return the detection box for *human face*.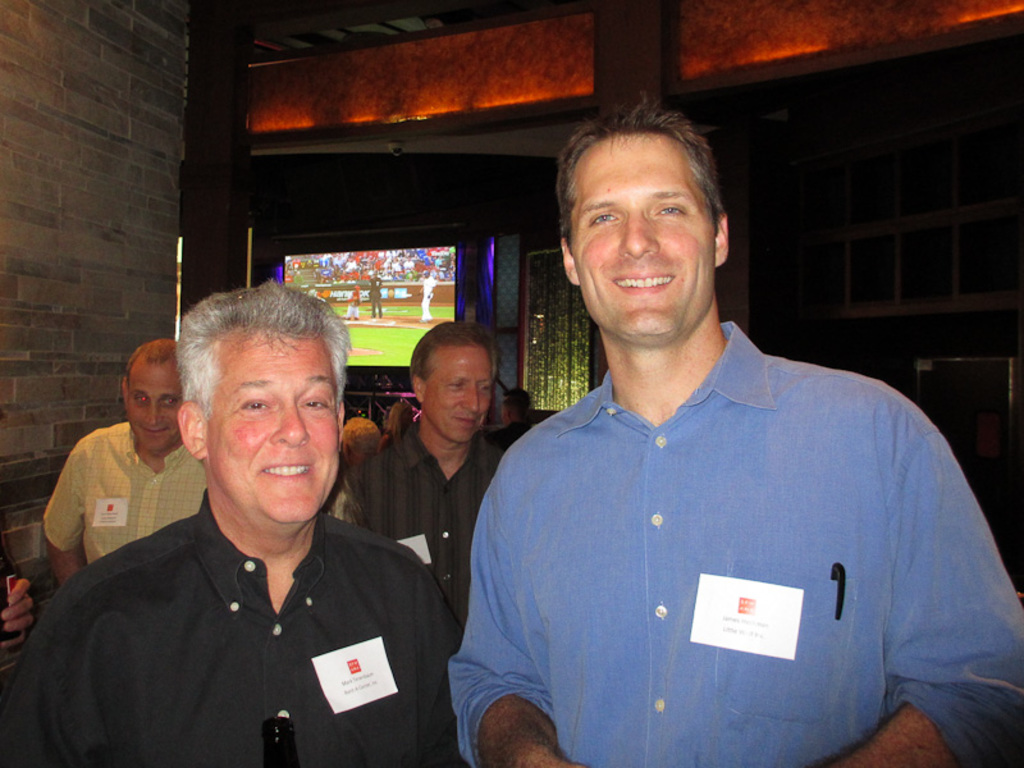
{"left": 198, "top": 329, "right": 344, "bottom": 526}.
